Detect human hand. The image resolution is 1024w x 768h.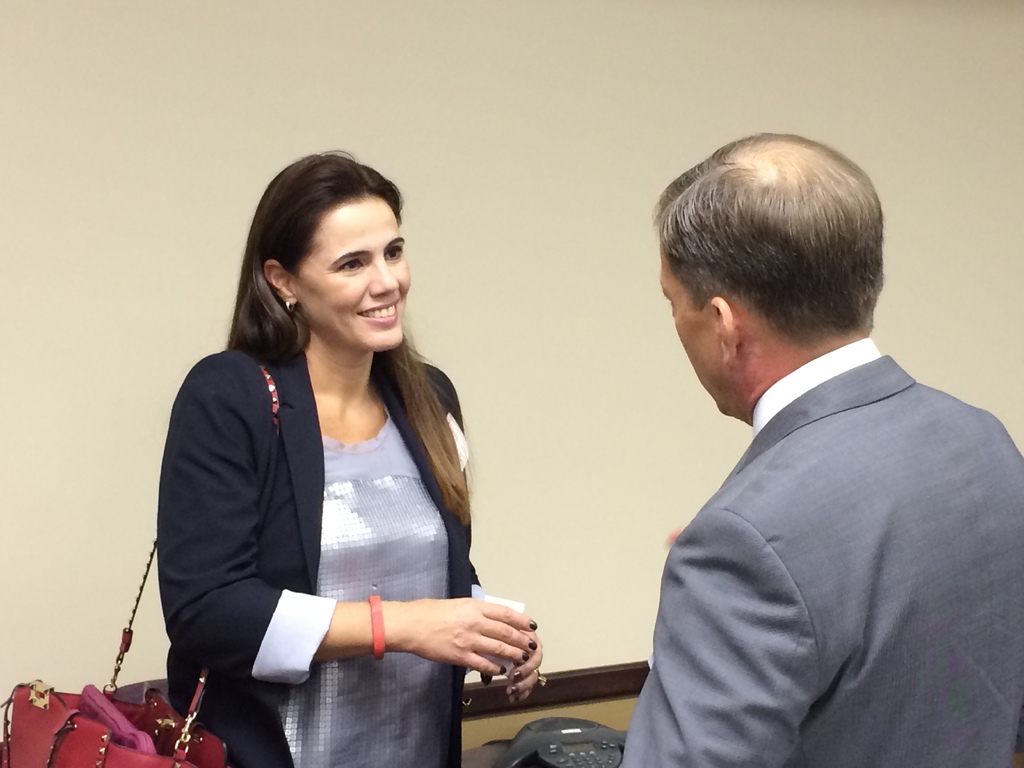
[left=479, top=631, right=544, bottom=707].
